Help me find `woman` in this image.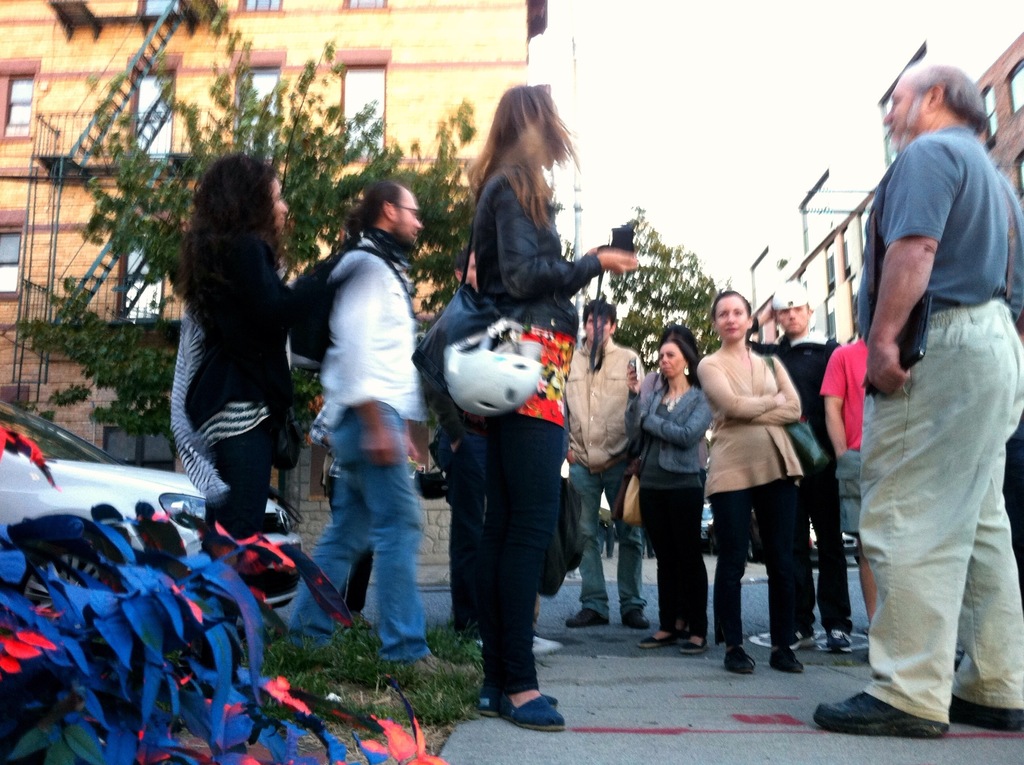
Found it: x1=173, y1=153, x2=349, y2=547.
